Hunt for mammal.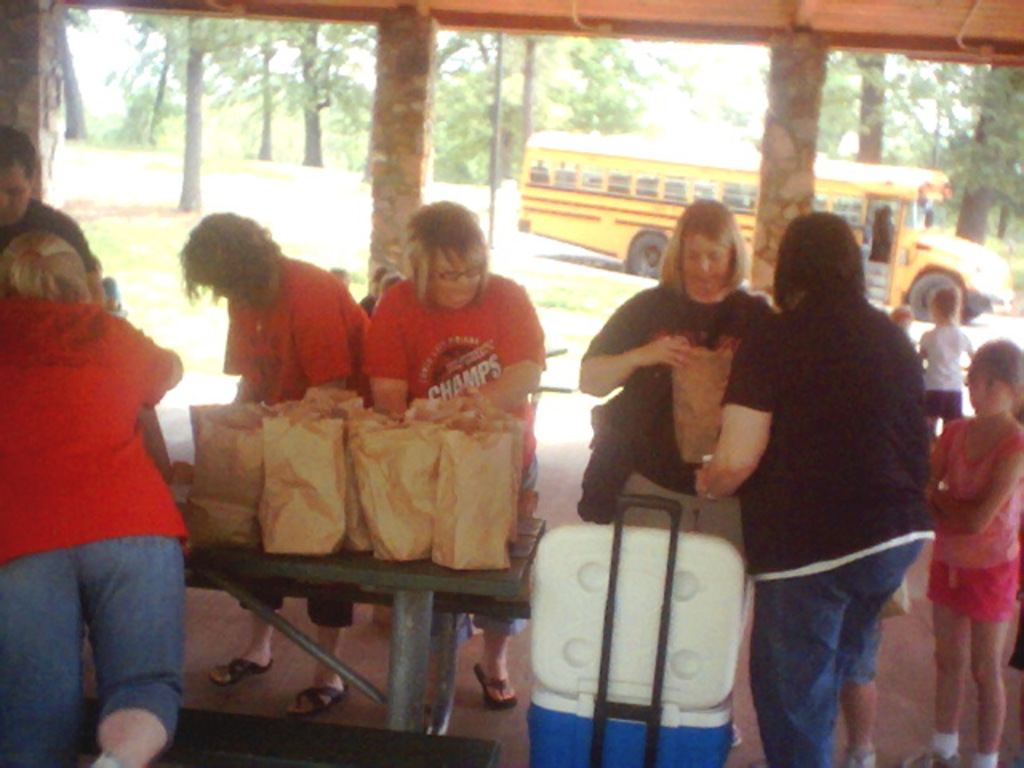
Hunted down at 326:266:352:285.
